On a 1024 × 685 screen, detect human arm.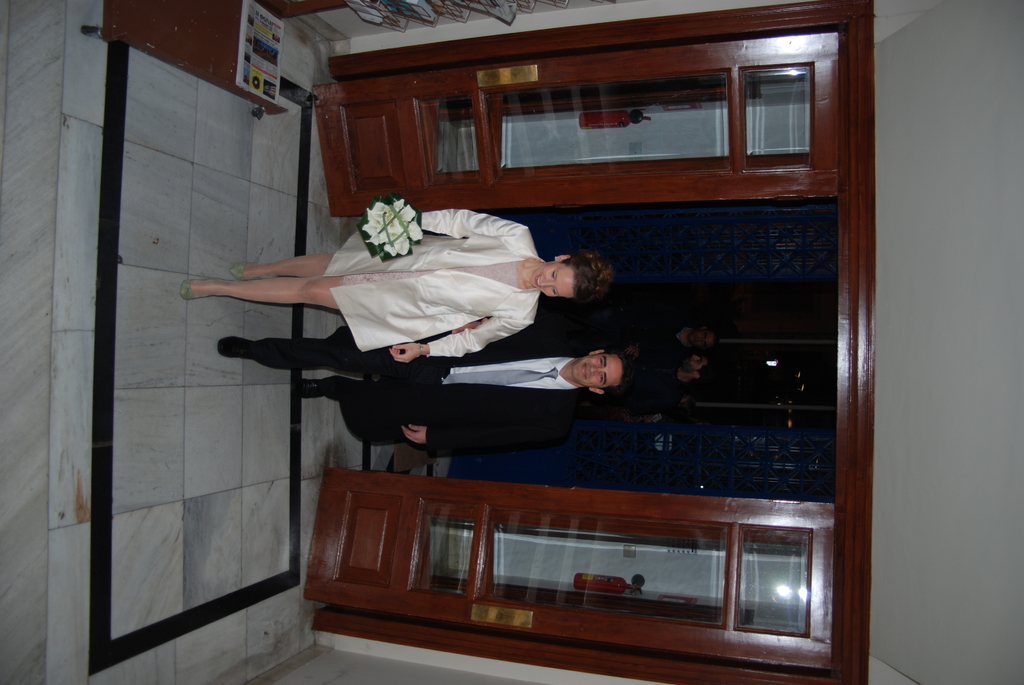
<box>387,316,534,363</box>.
